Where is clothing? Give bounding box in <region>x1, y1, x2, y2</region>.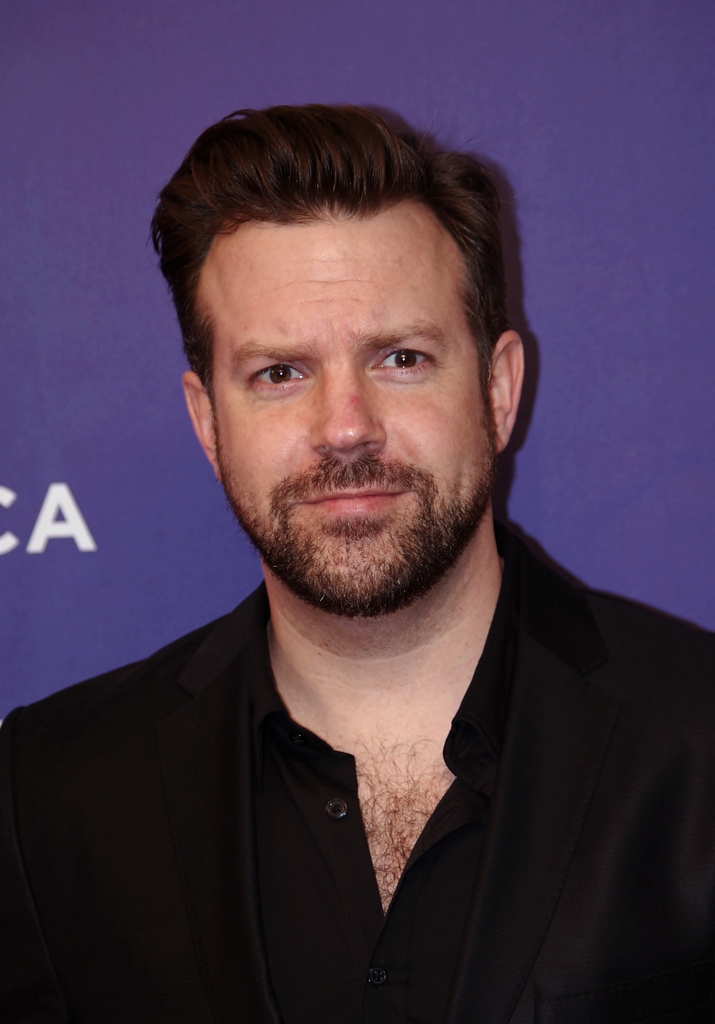
<region>38, 343, 675, 1023</region>.
